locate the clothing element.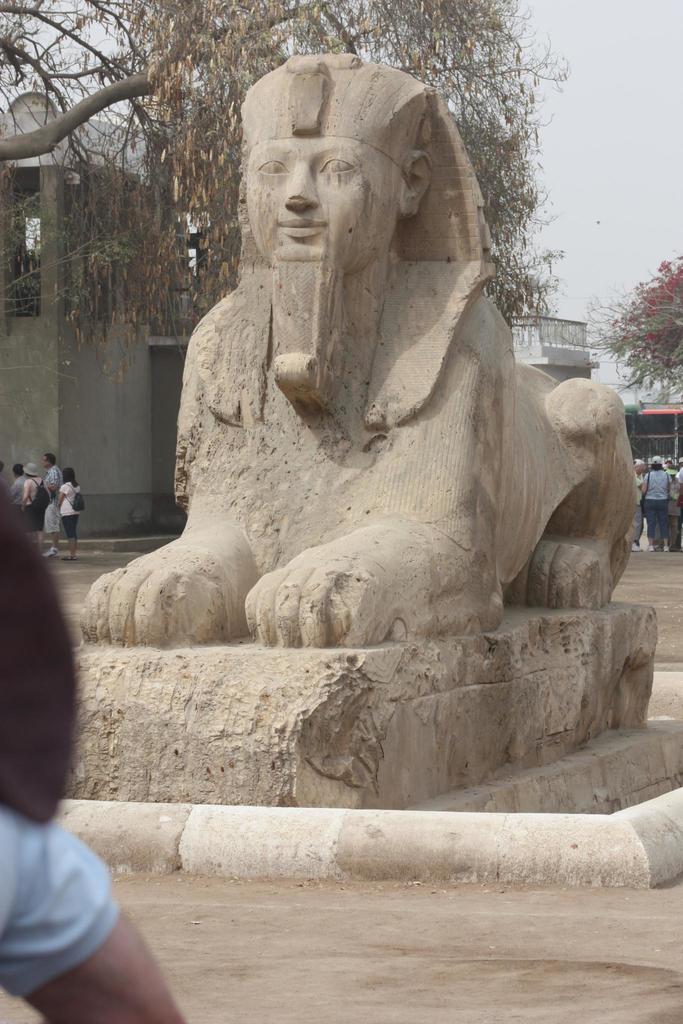
Element bbox: 671,473,682,541.
